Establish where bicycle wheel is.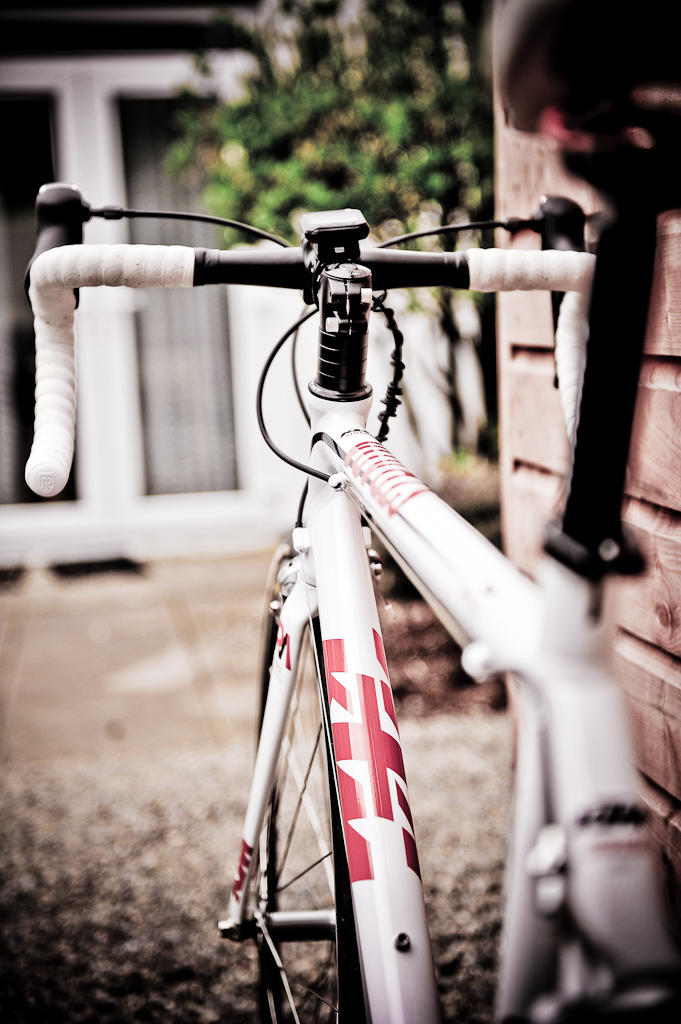
Established at BBox(237, 582, 361, 1023).
